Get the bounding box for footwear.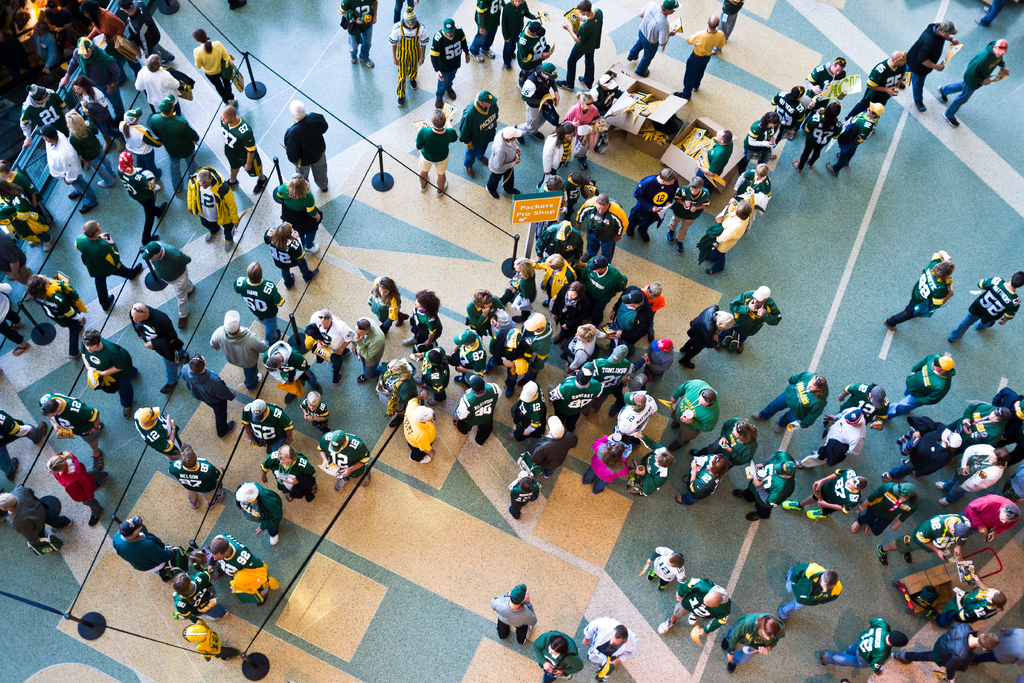
29:240:36:245.
